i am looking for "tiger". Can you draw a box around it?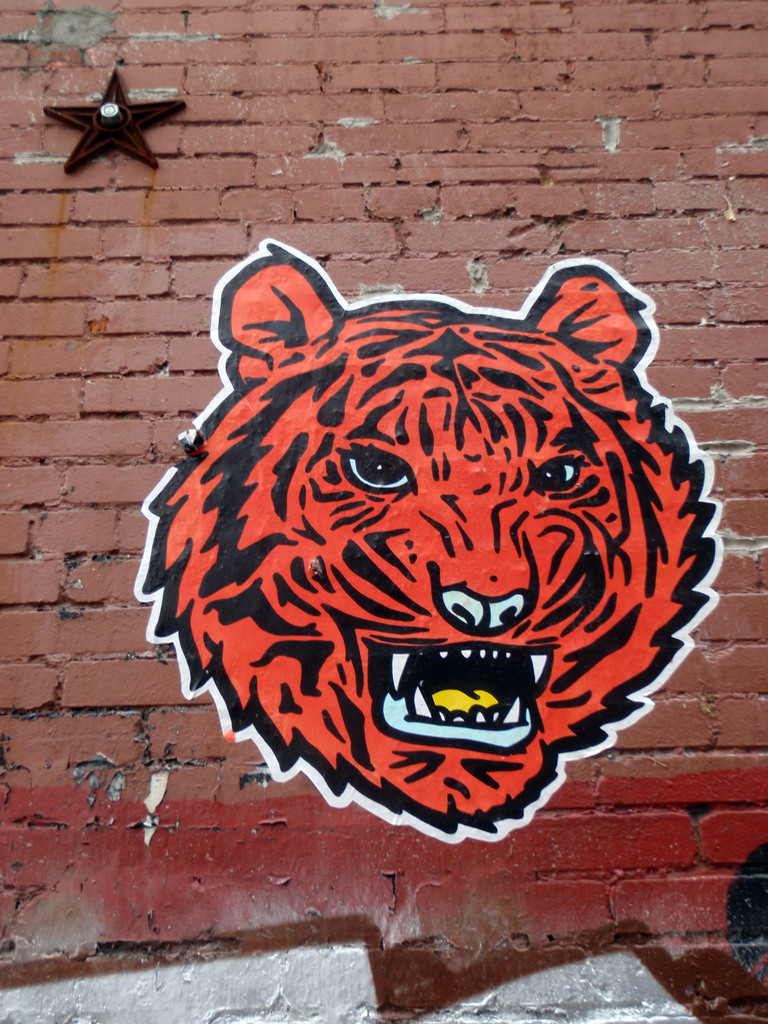
Sure, the bounding box is crop(135, 238, 722, 842).
